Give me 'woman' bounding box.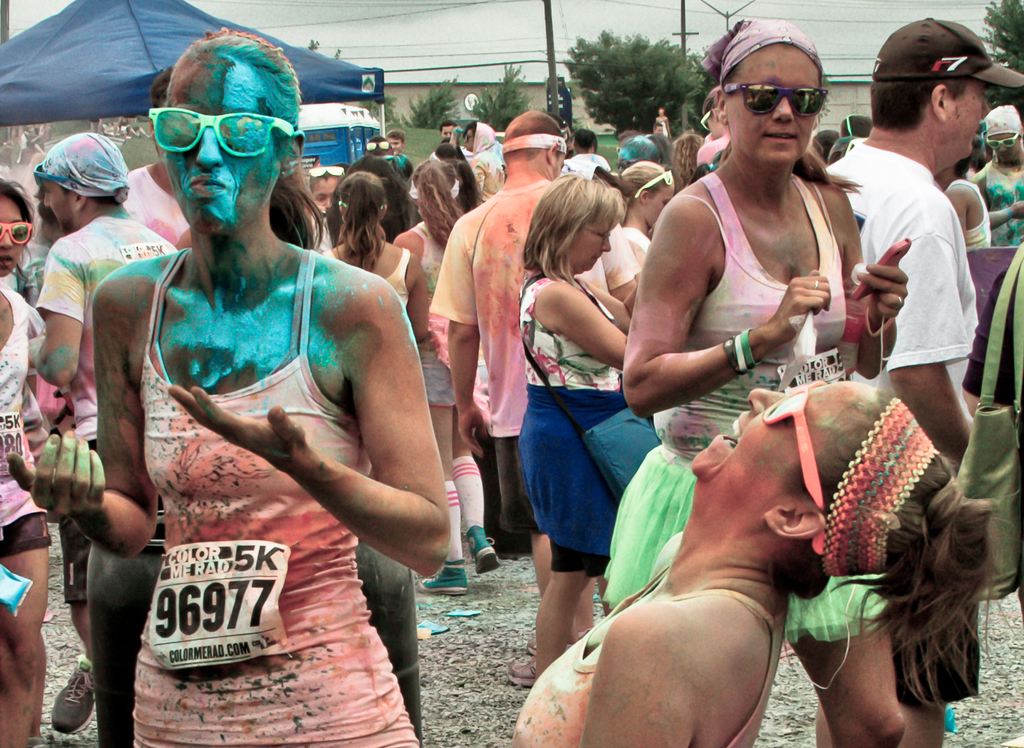
<region>669, 132, 703, 198</region>.
